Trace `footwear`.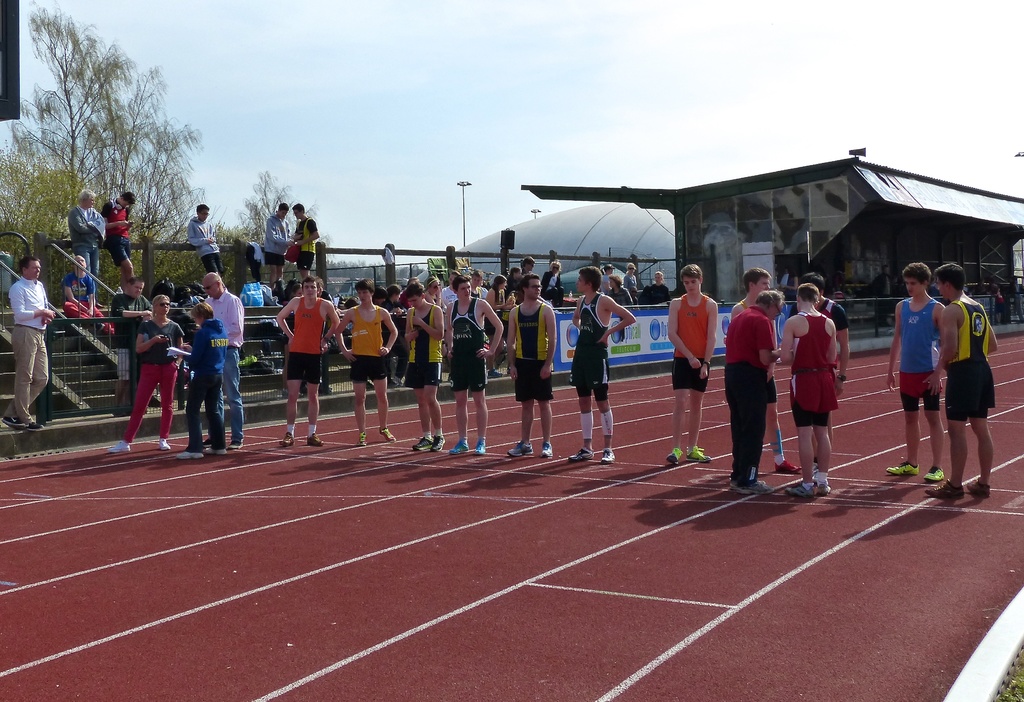
Traced to (left=173, top=449, right=204, bottom=459).
